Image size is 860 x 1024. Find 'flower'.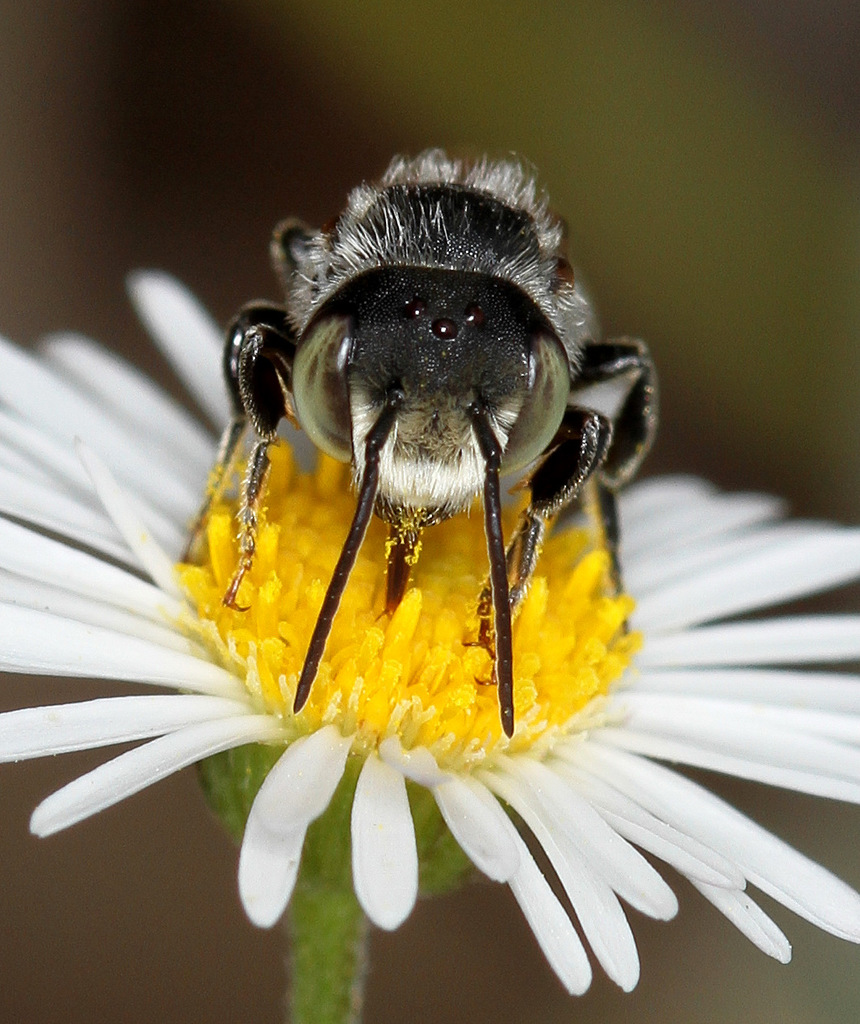
0,266,859,1001.
